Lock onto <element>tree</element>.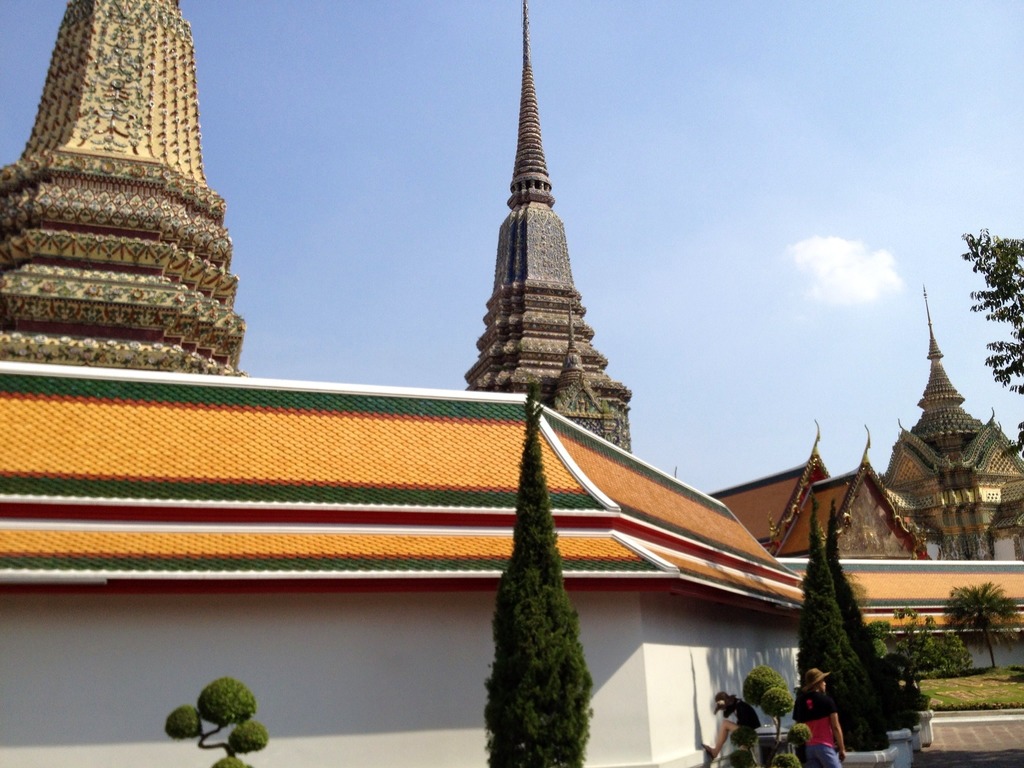
Locked: crop(166, 675, 271, 767).
